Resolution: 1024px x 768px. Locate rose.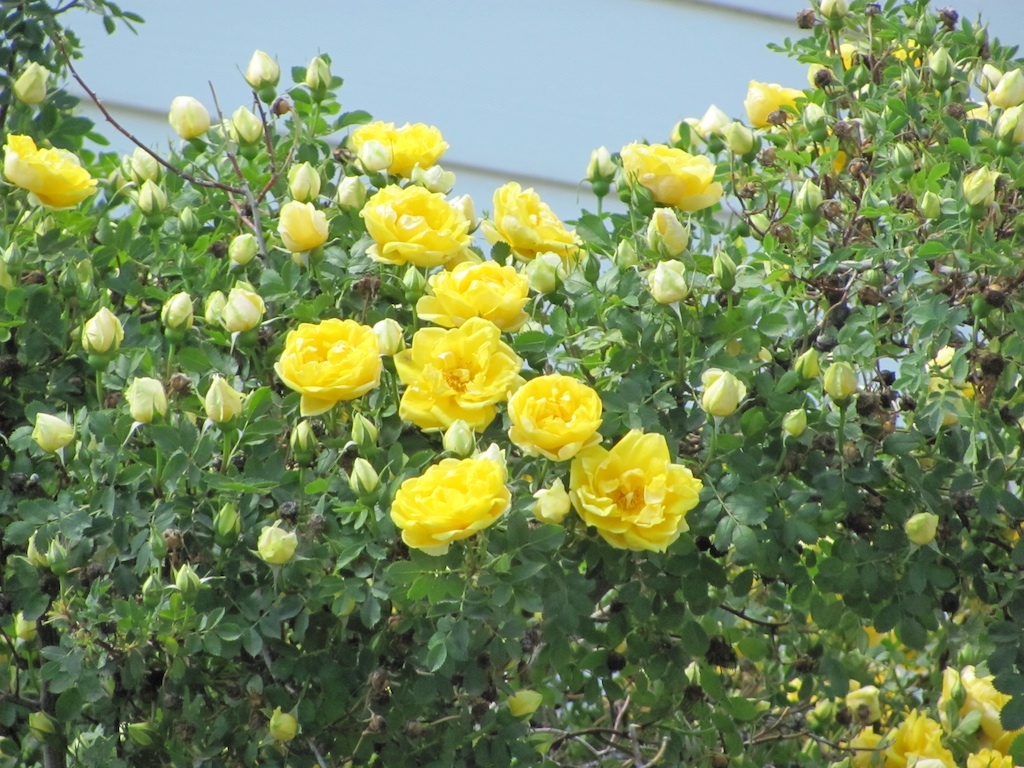
select_region(742, 75, 807, 126).
